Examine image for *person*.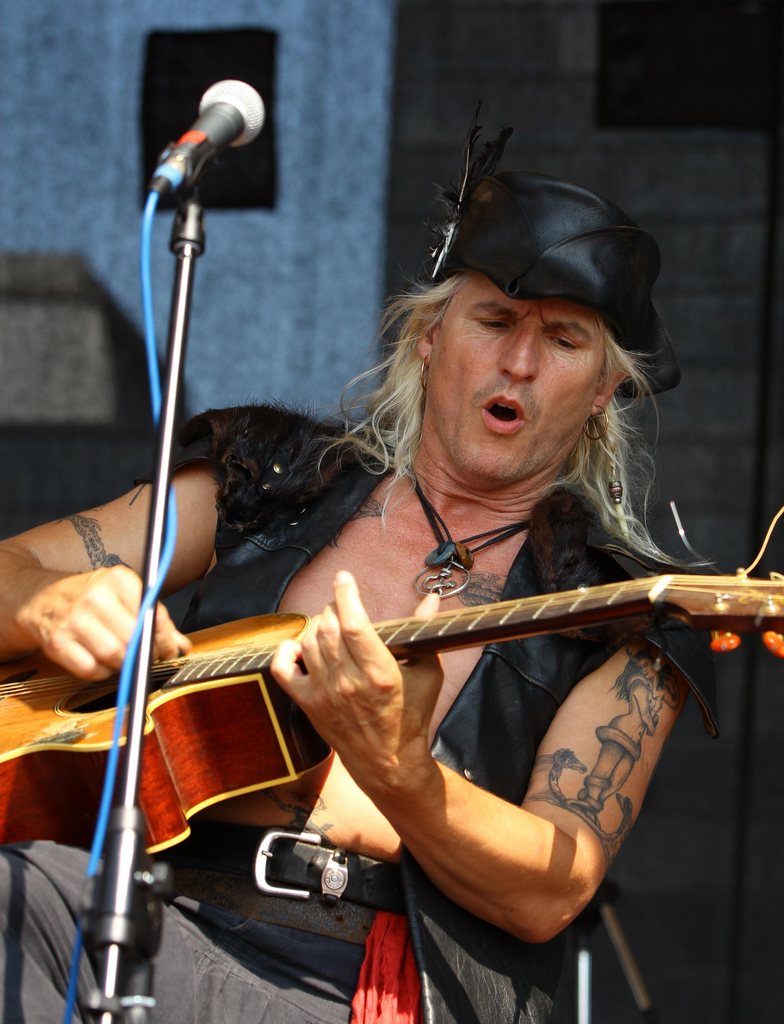
Examination result: x1=0 y1=131 x2=696 y2=1023.
